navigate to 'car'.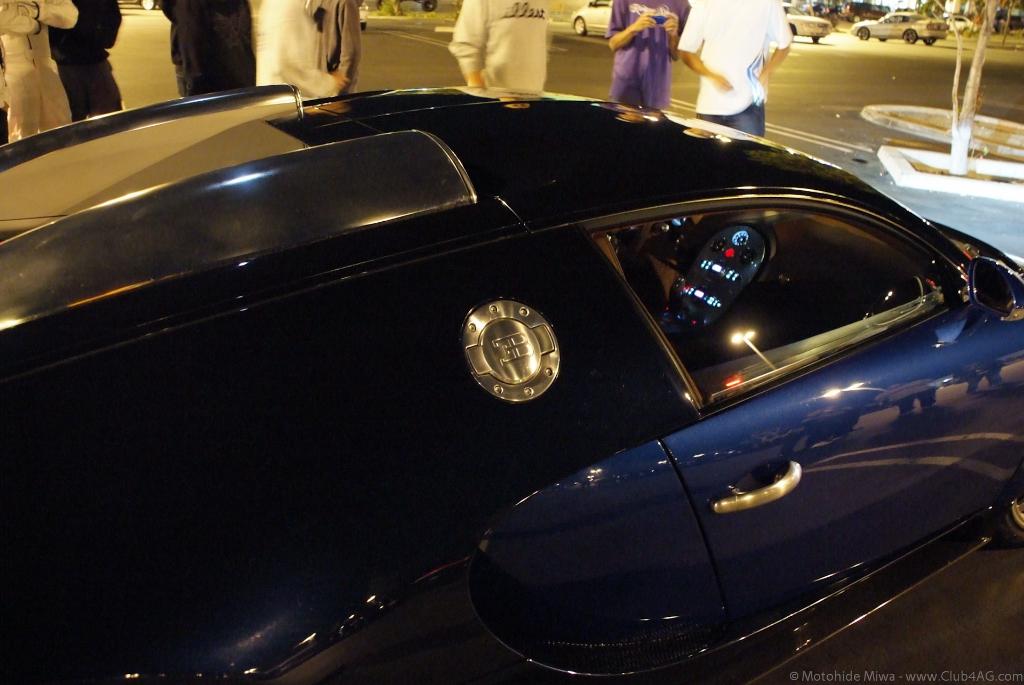
Navigation target: x1=941 y1=12 x2=976 y2=29.
